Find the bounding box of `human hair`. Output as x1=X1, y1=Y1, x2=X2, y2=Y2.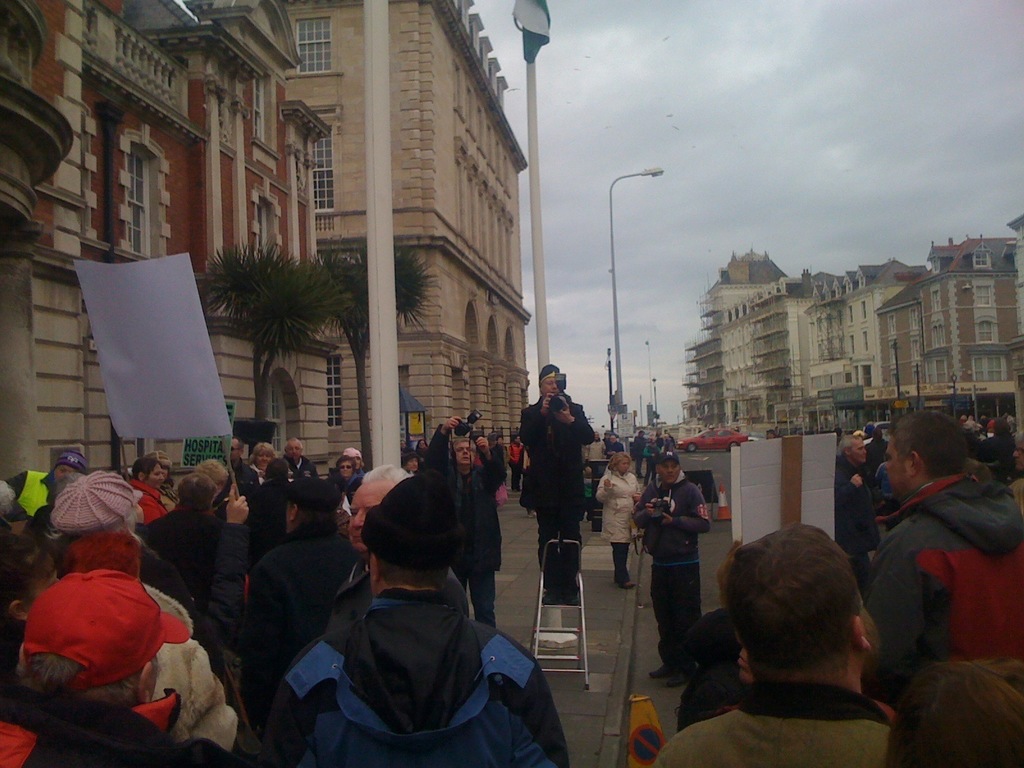
x1=885, y1=405, x2=973, y2=477.
